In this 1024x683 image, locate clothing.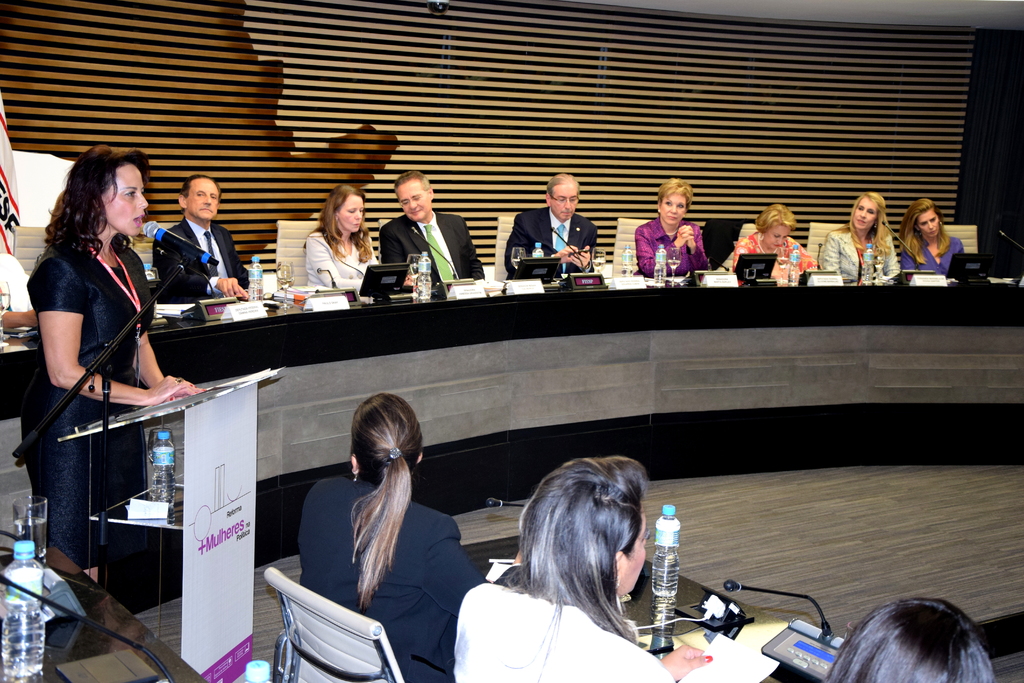
Bounding box: 498,208,605,281.
